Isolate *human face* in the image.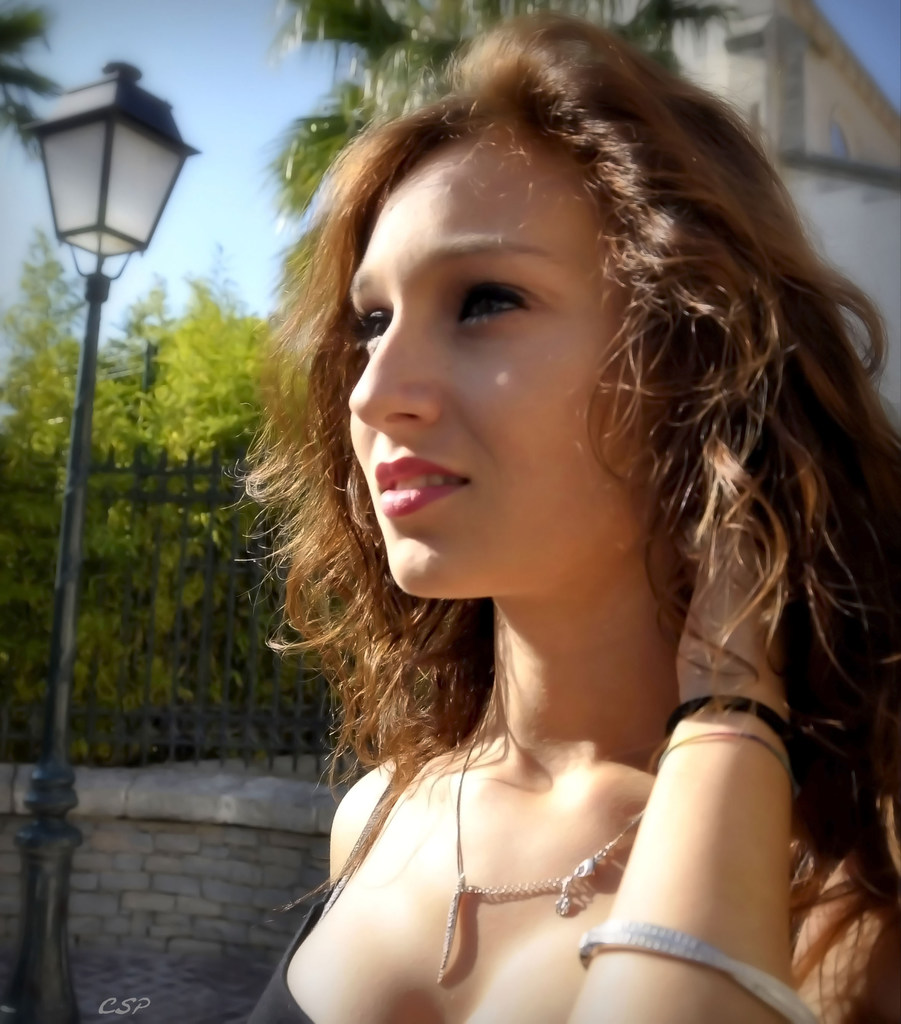
Isolated region: locate(345, 127, 667, 600).
